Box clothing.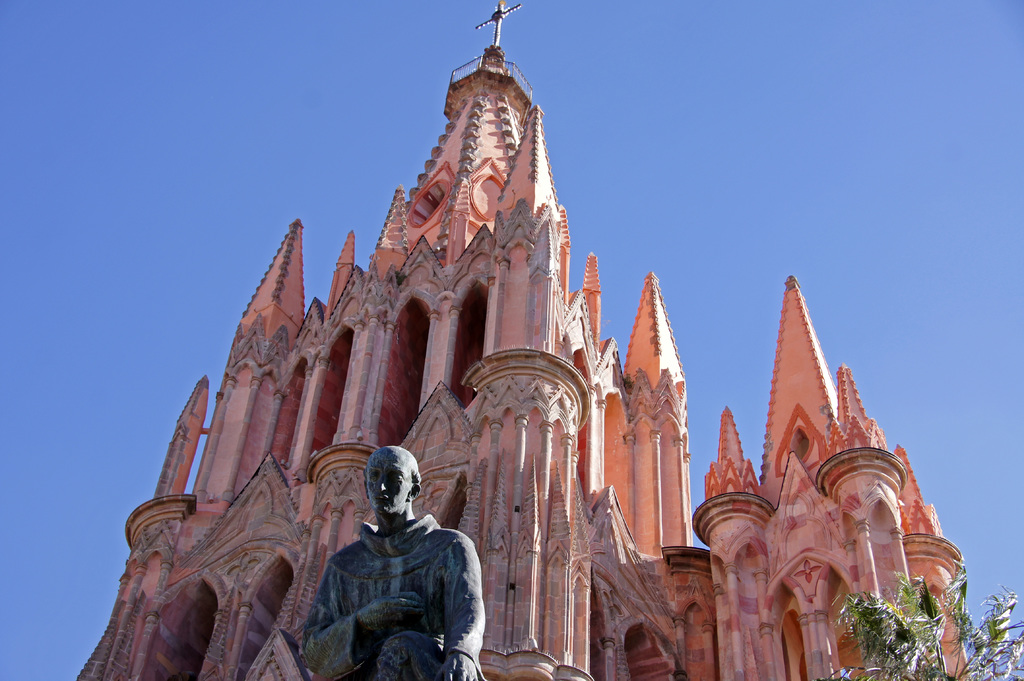
bbox=(291, 462, 490, 678).
